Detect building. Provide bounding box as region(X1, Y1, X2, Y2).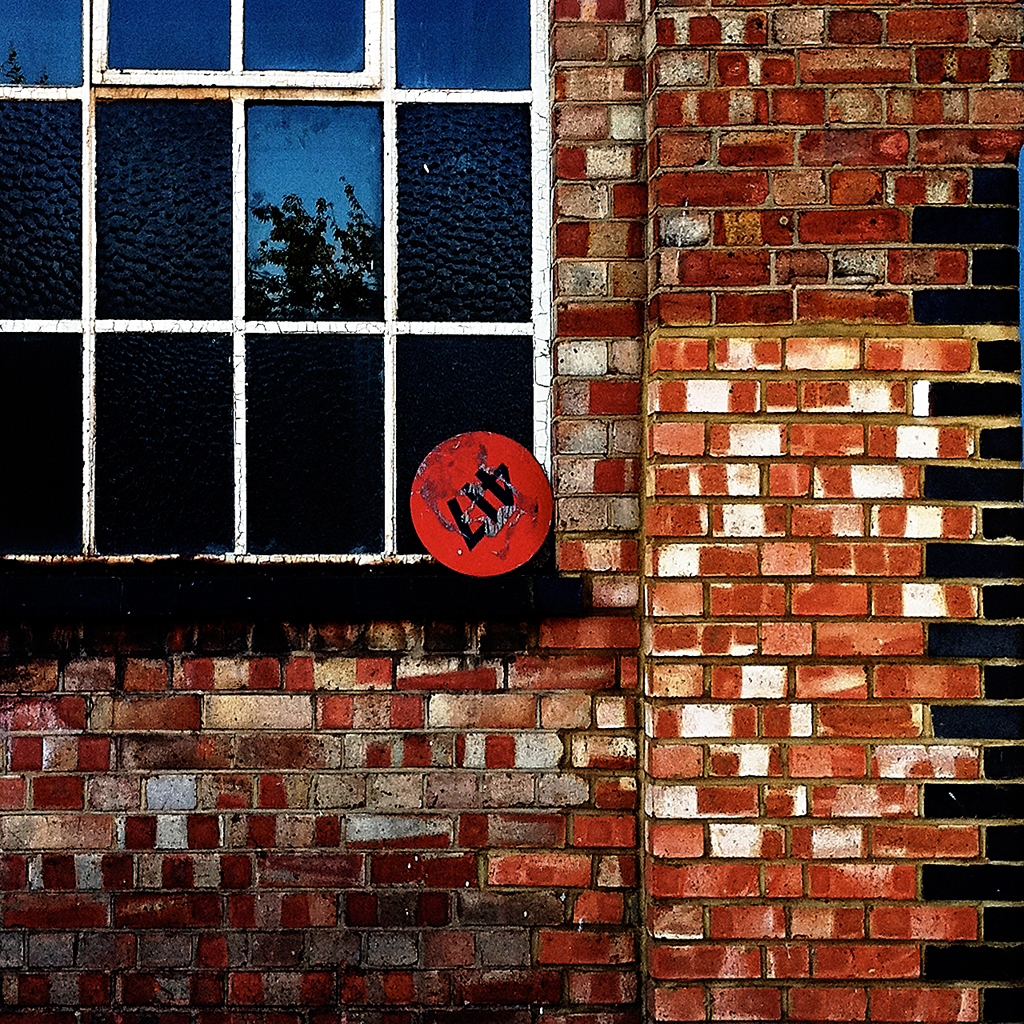
region(0, 0, 1023, 1023).
